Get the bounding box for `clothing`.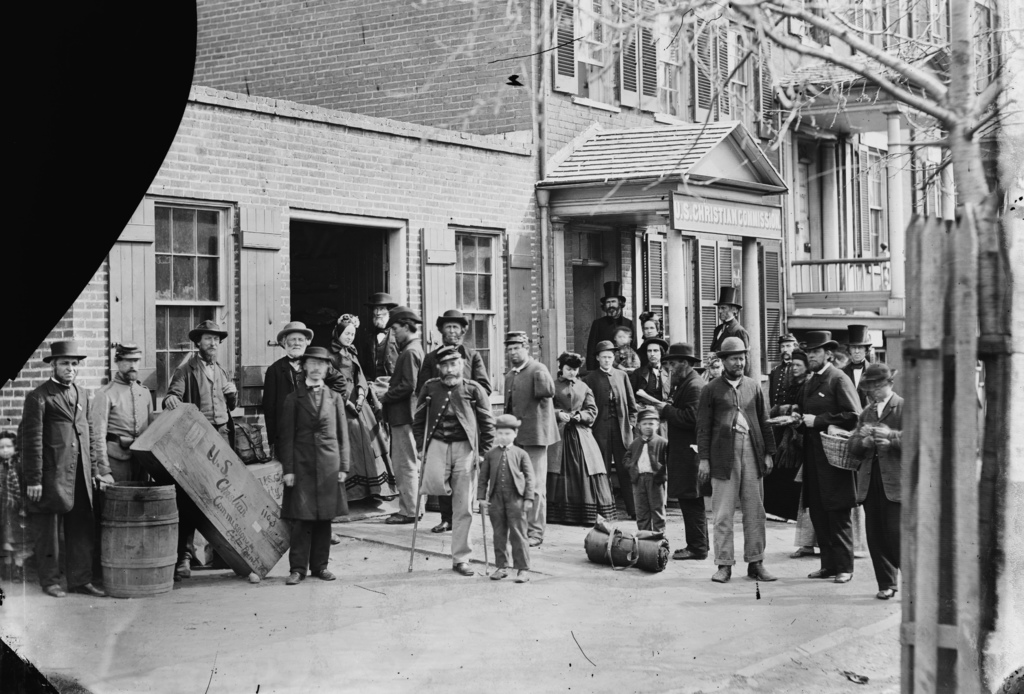
Rect(262, 362, 303, 456).
